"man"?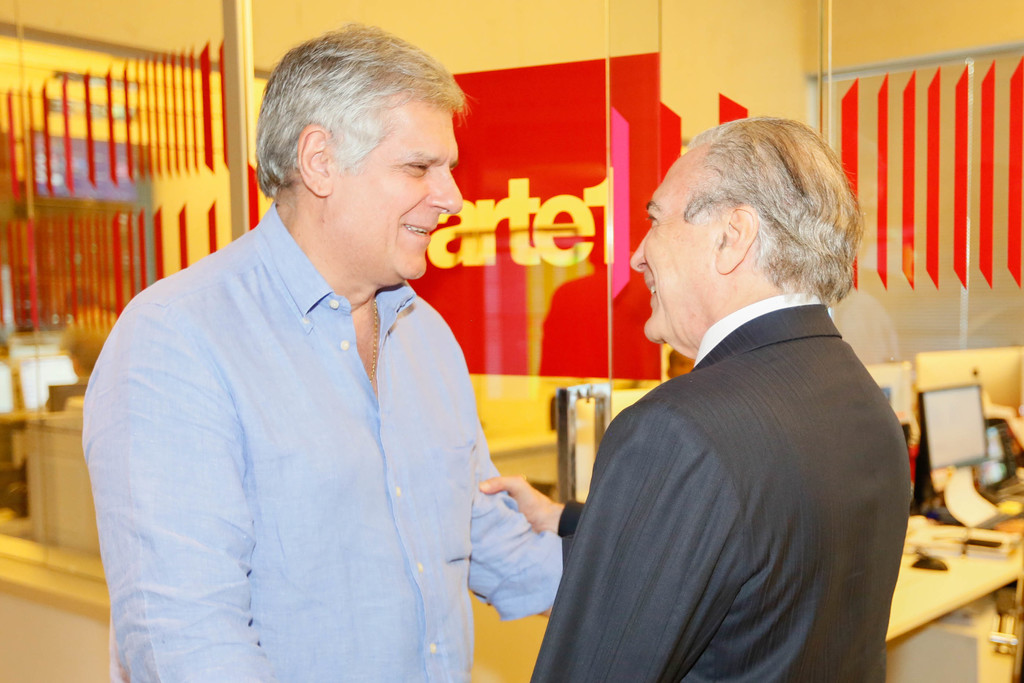
bbox=[538, 115, 925, 680]
